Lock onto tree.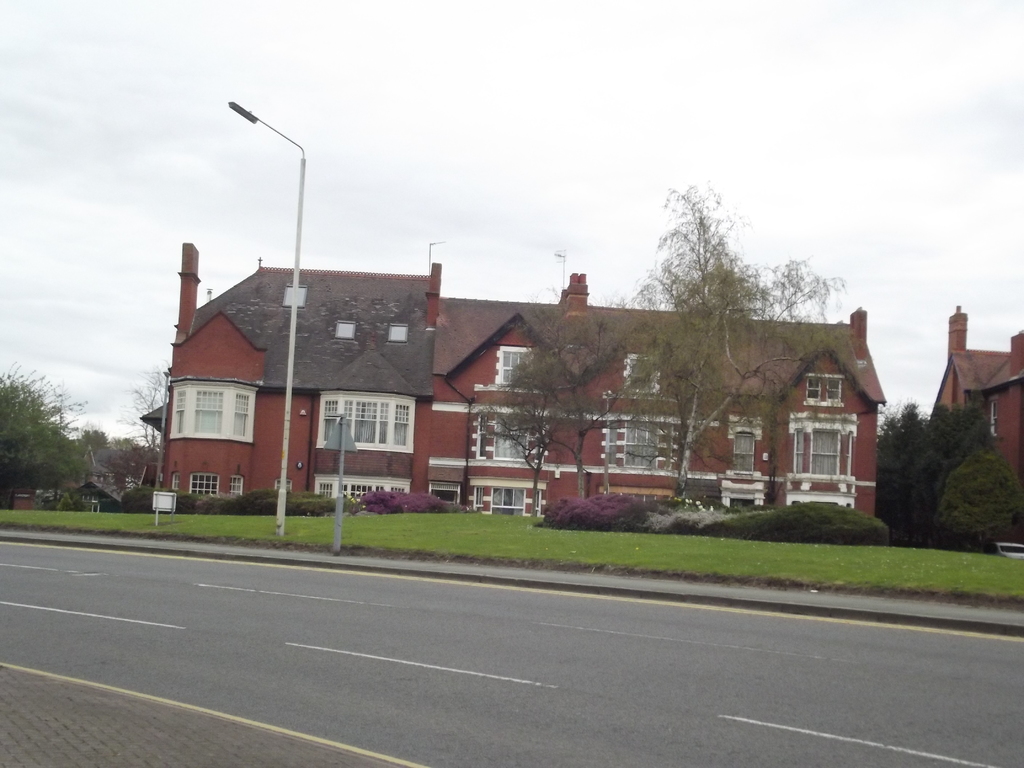
Locked: crop(459, 357, 584, 518).
